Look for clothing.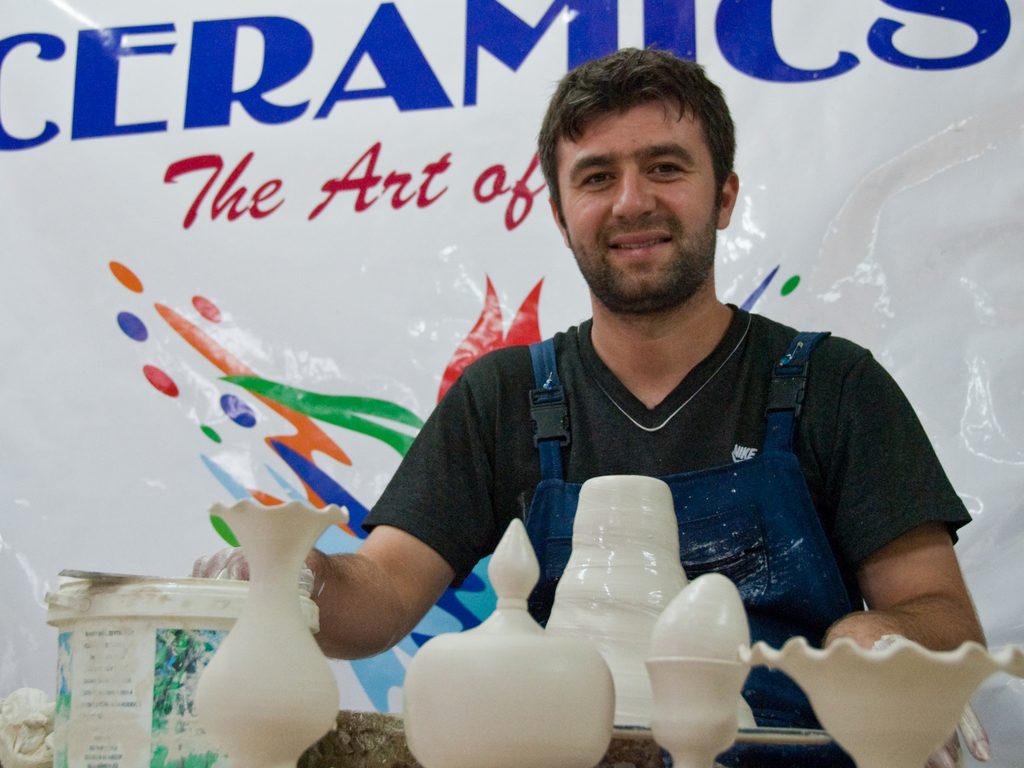
Found: [left=389, top=299, right=946, bottom=679].
